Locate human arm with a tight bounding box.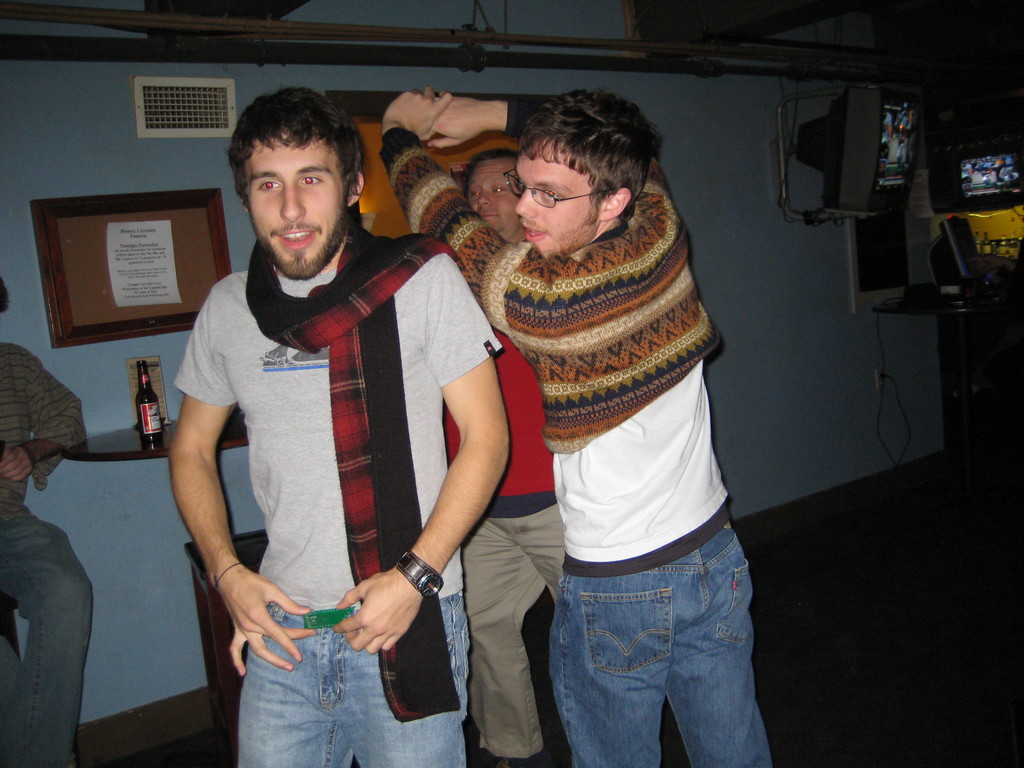
box=[152, 376, 257, 636].
